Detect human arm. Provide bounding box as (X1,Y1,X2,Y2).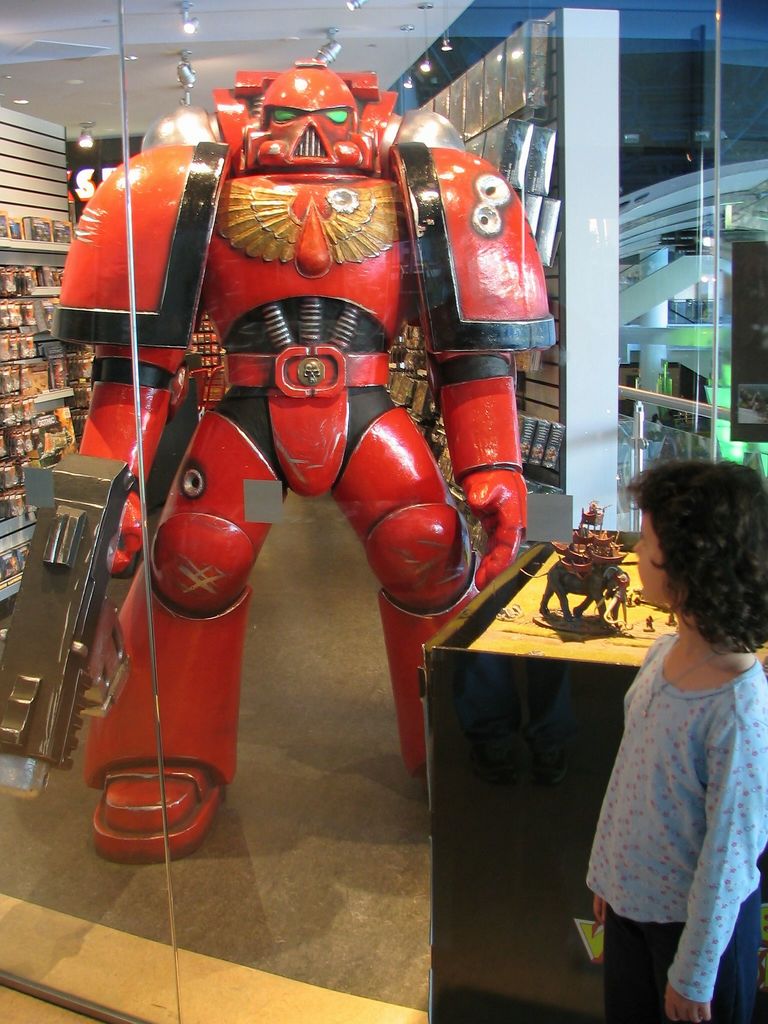
(450,345,567,588).
